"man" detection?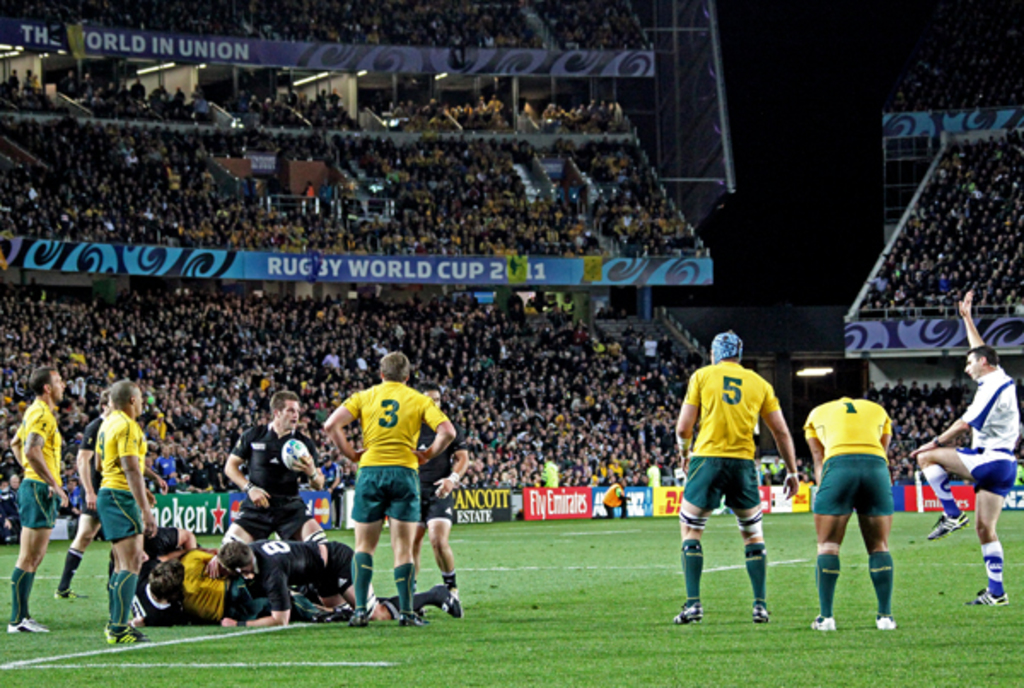
800:374:894:628
